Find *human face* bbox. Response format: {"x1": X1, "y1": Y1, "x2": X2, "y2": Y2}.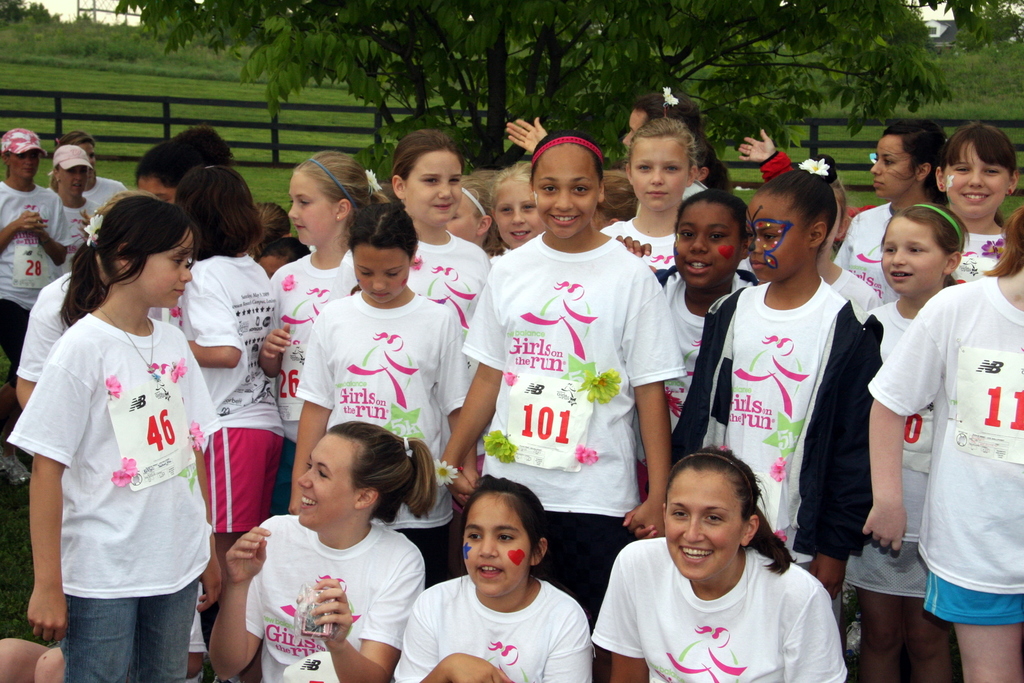
{"x1": 138, "y1": 177, "x2": 177, "y2": 202}.
